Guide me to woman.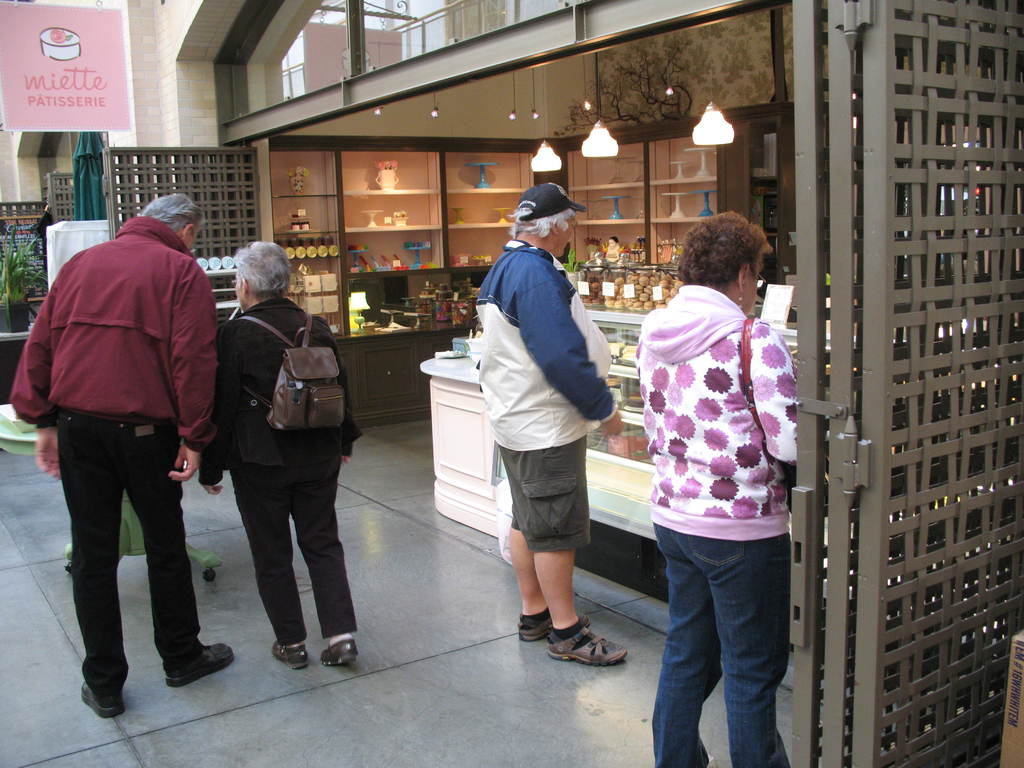
Guidance: <bbox>198, 243, 363, 672</bbox>.
